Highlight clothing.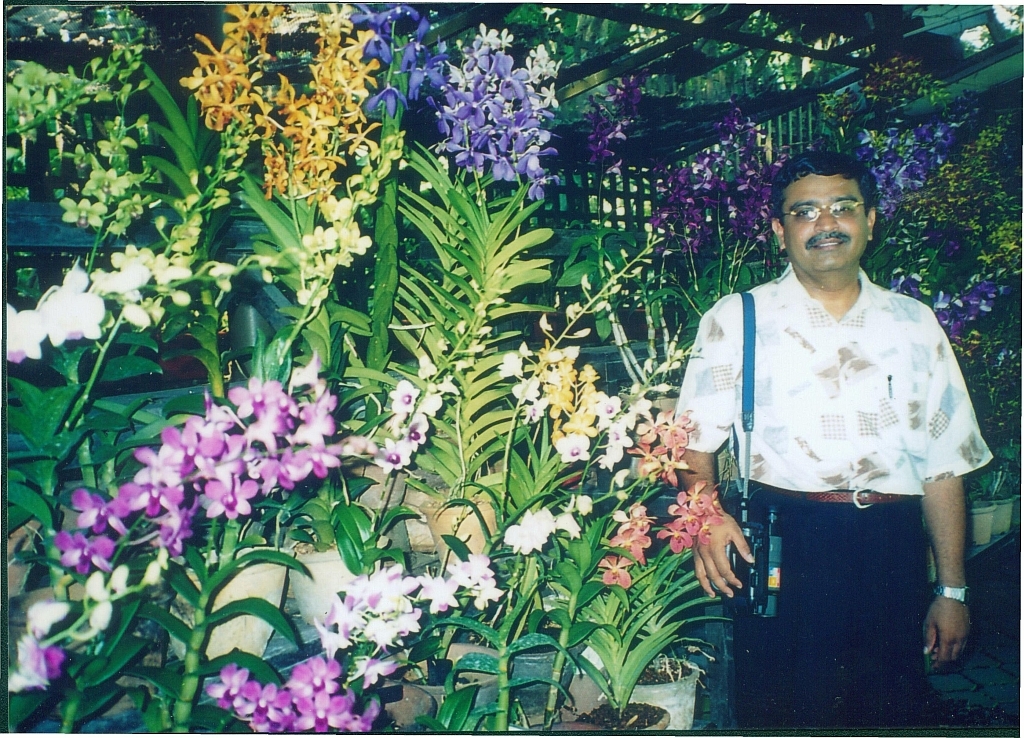
Highlighted region: bbox=[671, 265, 996, 737].
